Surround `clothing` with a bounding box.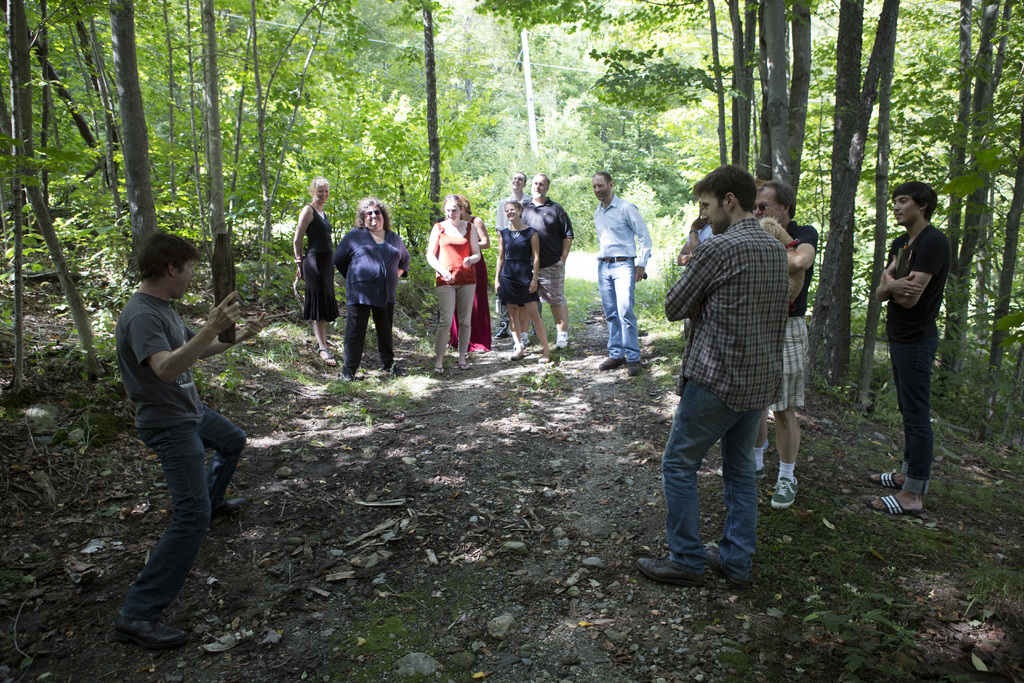
<box>525,196,575,302</box>.
